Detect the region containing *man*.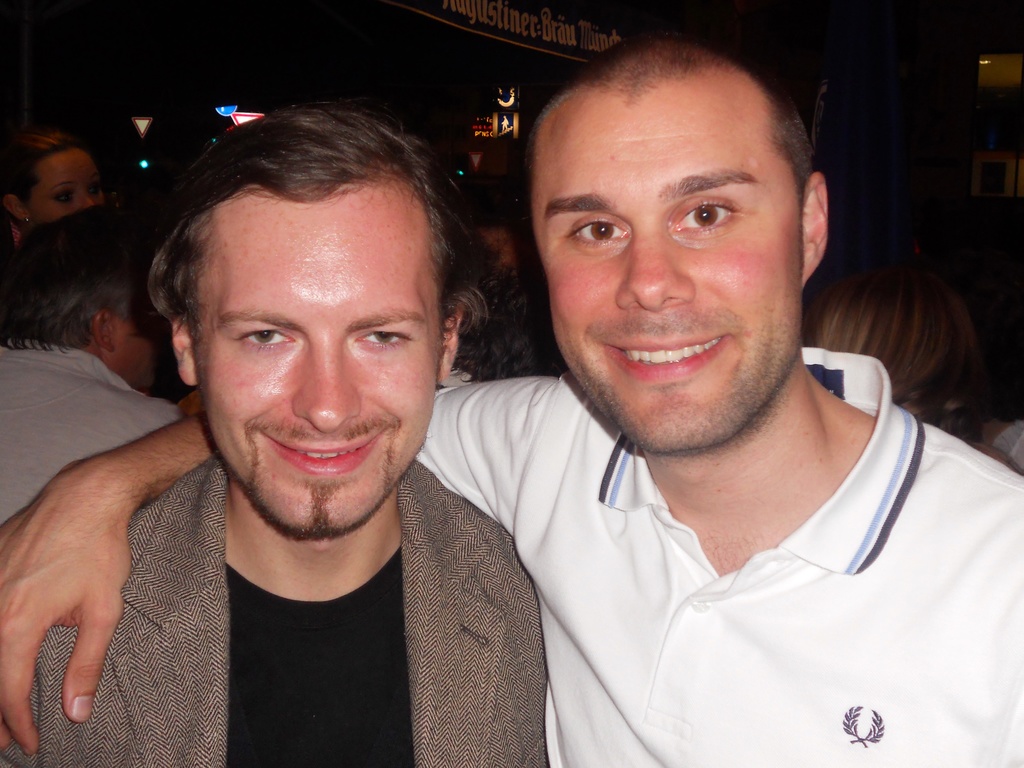
rect(0, 104, 550, 767).
